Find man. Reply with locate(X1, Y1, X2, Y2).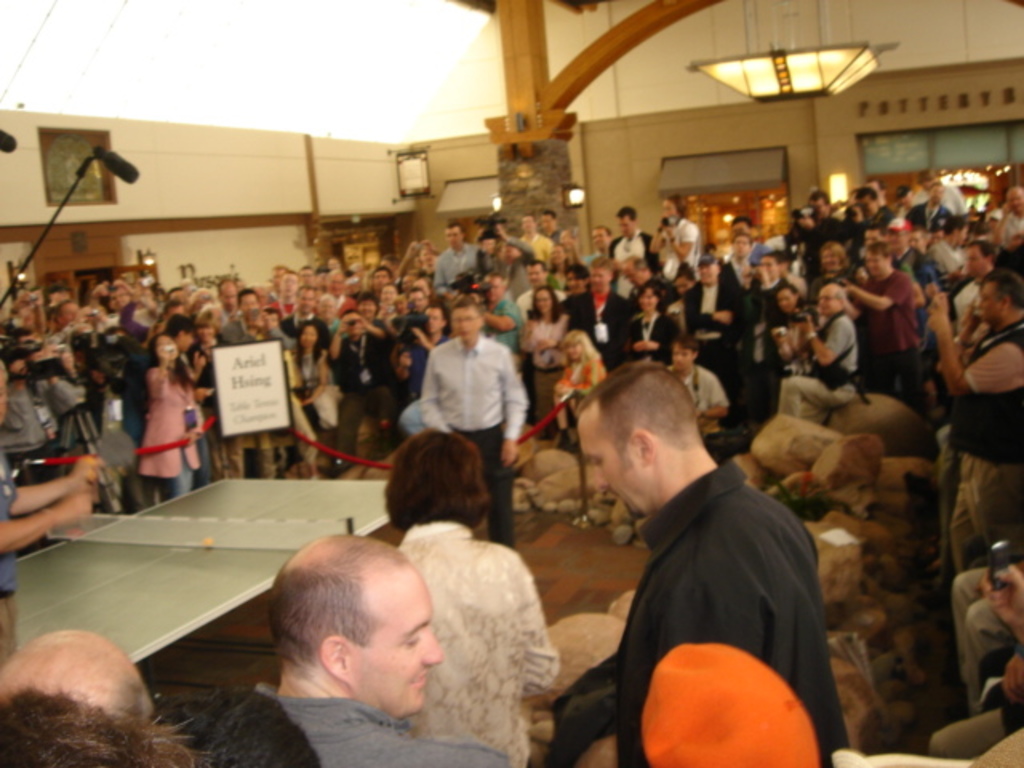
locate(258, 531, 509, 766).
